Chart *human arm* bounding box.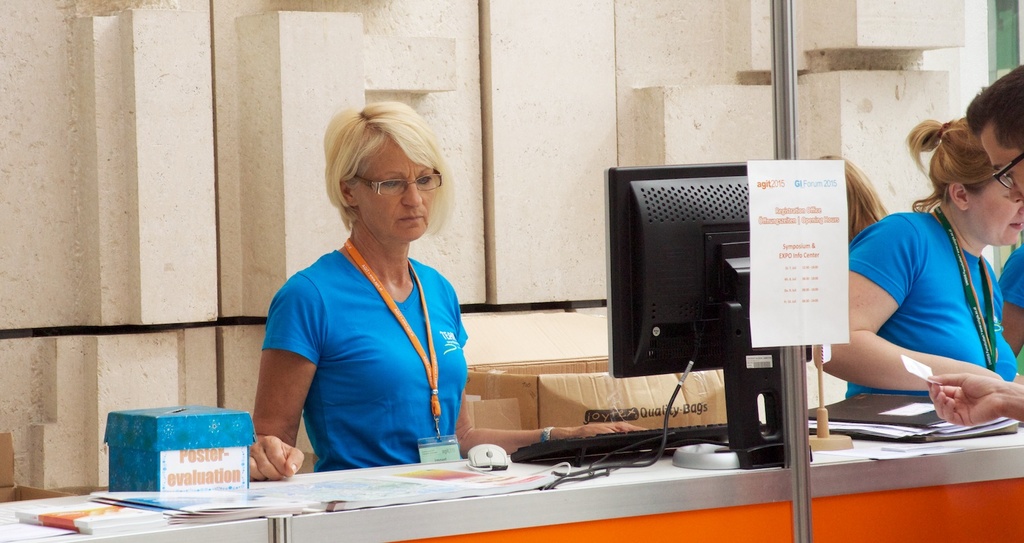
Charted: bbox(246, 275, 329, 480).
